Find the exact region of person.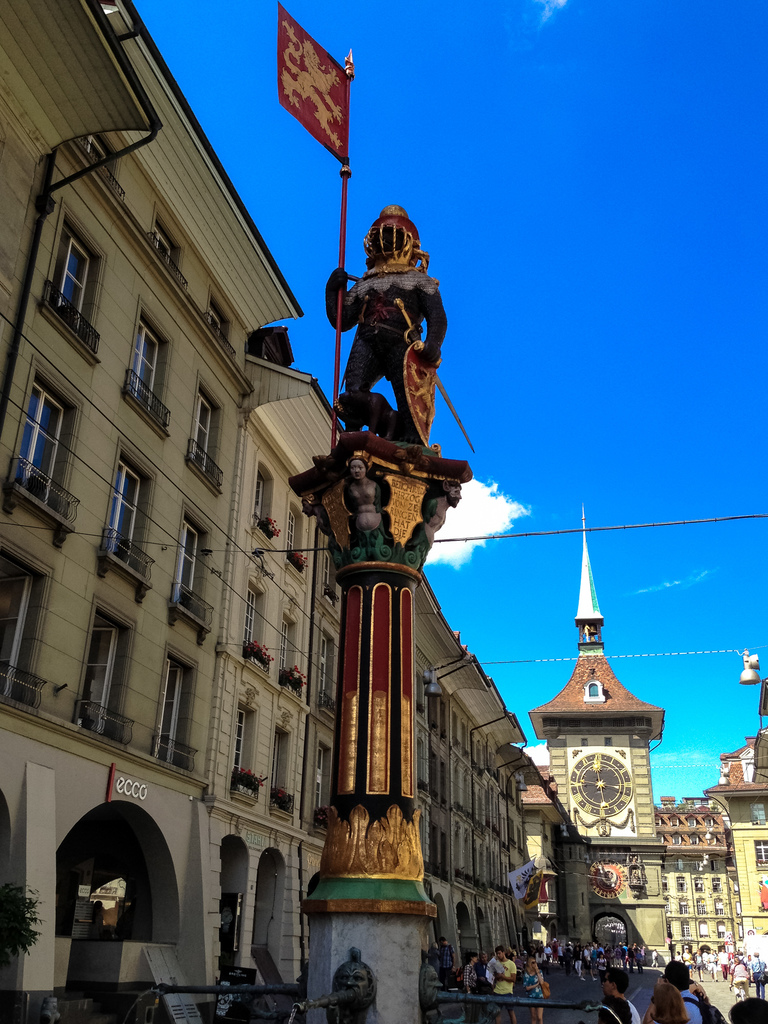
Exact region: (x1=332, y1=956, x2=385, y2=1023).
